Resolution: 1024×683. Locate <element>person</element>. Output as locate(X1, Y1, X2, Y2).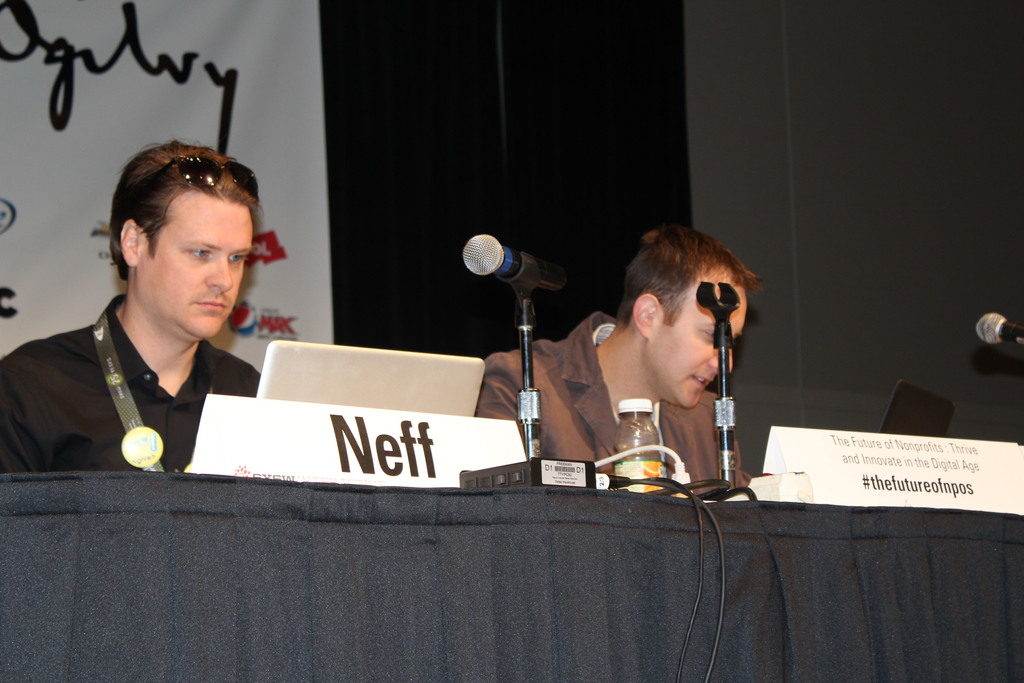
locate(477, 226, 768, 495).
